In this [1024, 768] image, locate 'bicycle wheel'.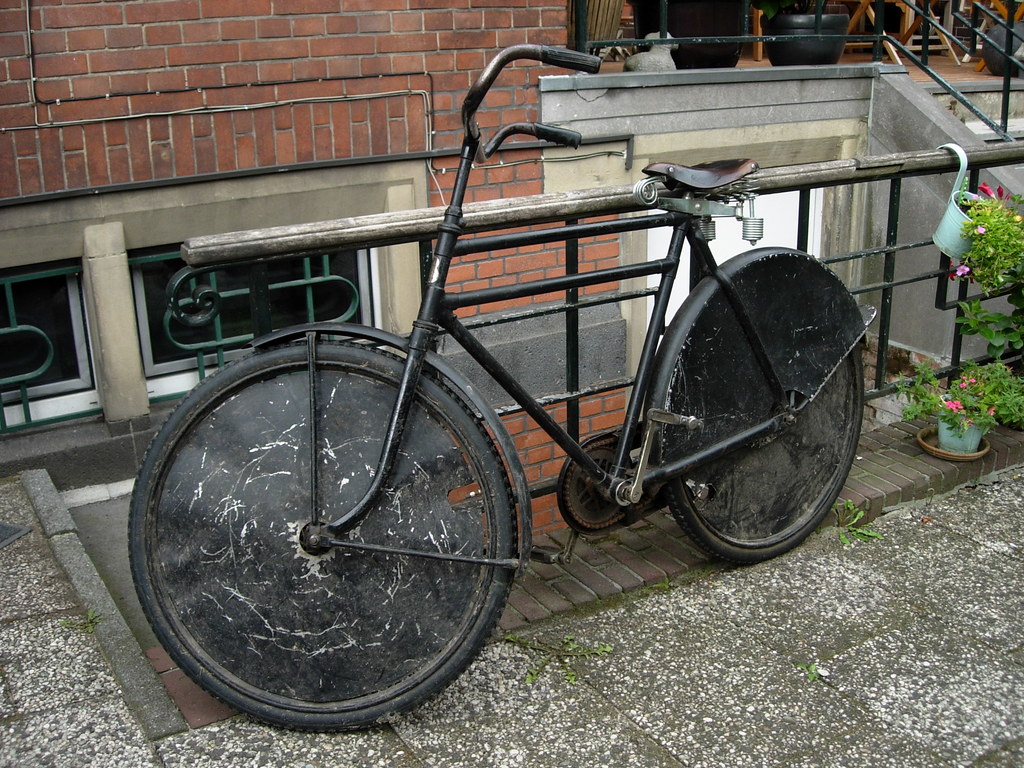
Bounding box: region(664, 255, 865, 563).
